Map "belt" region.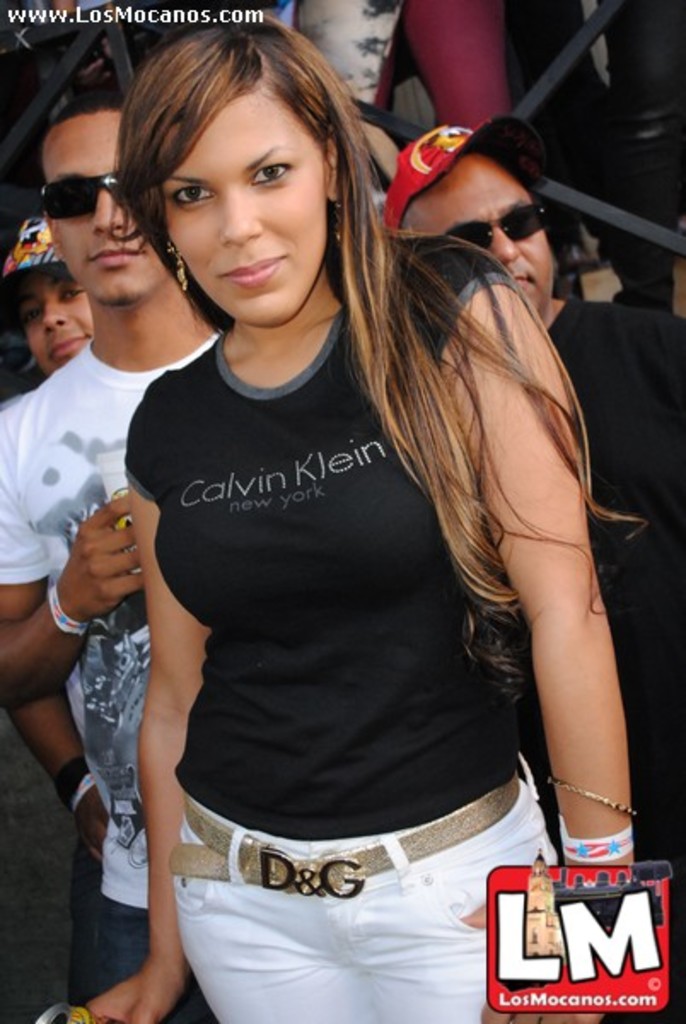
Mapped to Rect(164, 782, 520, 898).
